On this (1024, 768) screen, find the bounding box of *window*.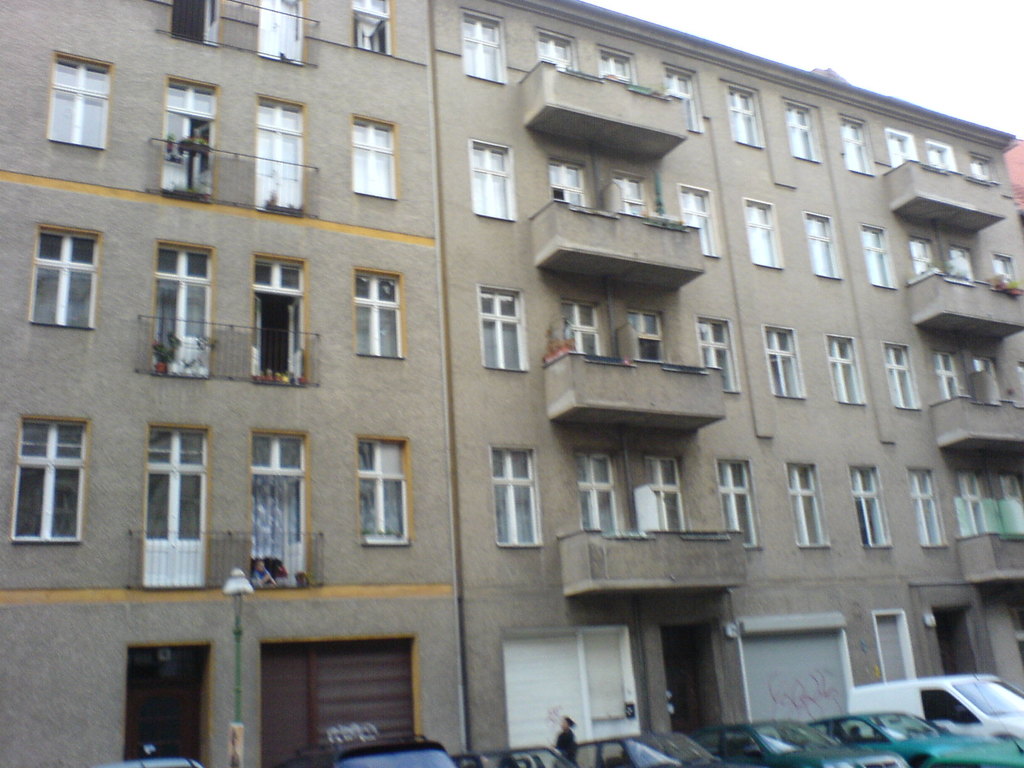
Bounding box: box(828, 336, 868, 401).
